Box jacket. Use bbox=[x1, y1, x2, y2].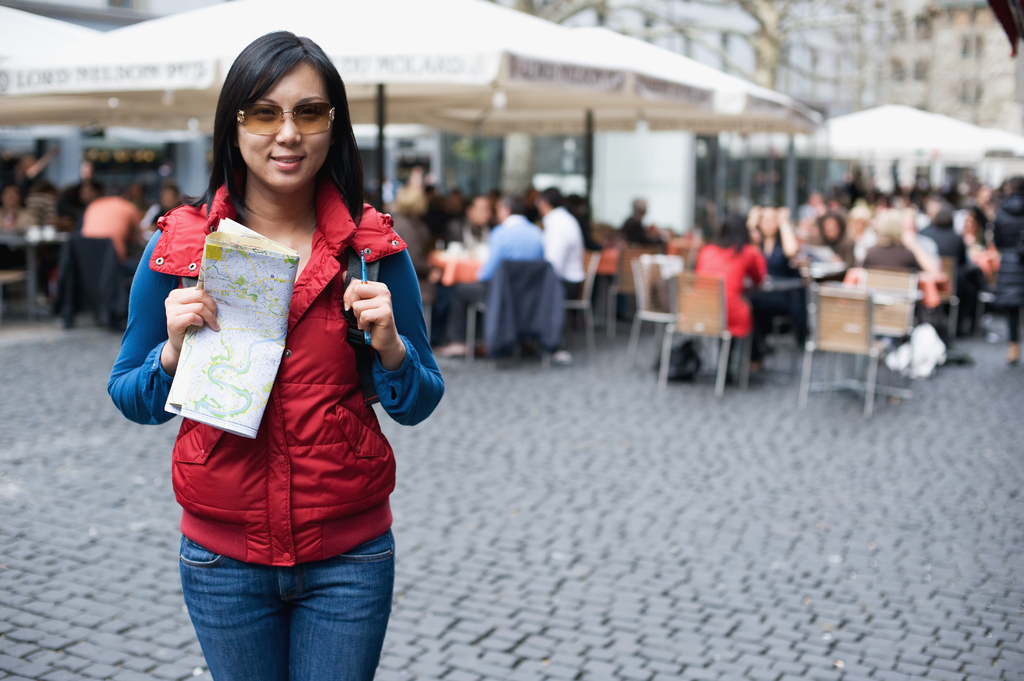
bbox=[127, 160, 428, 541].
